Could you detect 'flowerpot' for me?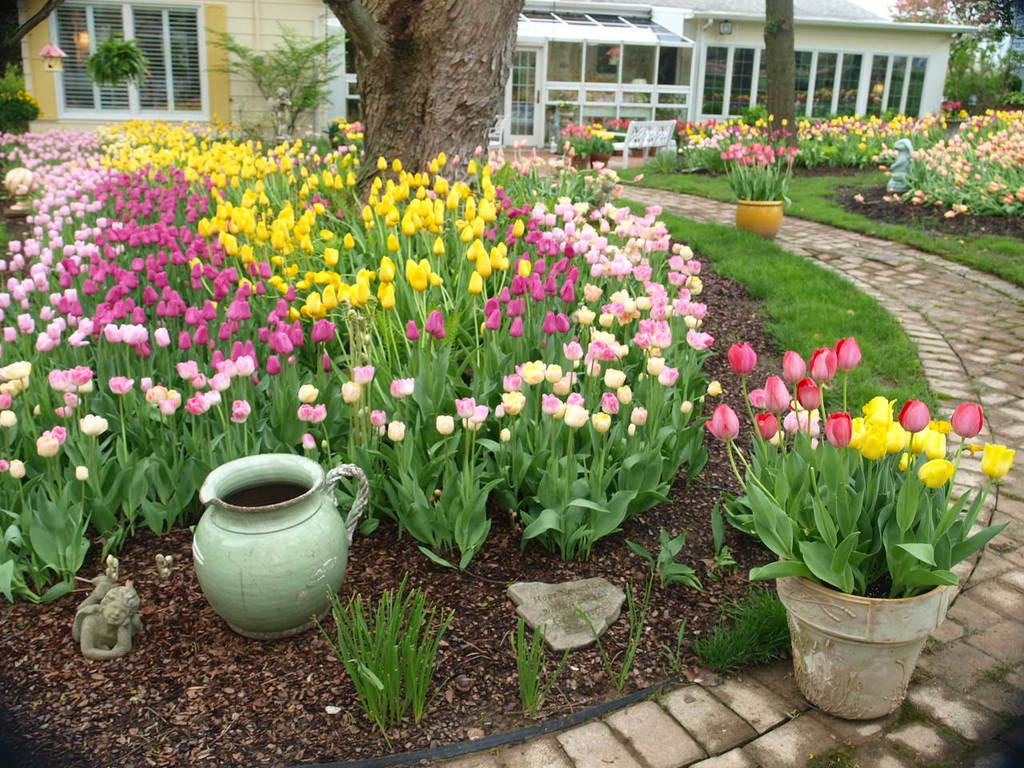
Detection result: x1=776 y1=543 x2=962 y2=713.
